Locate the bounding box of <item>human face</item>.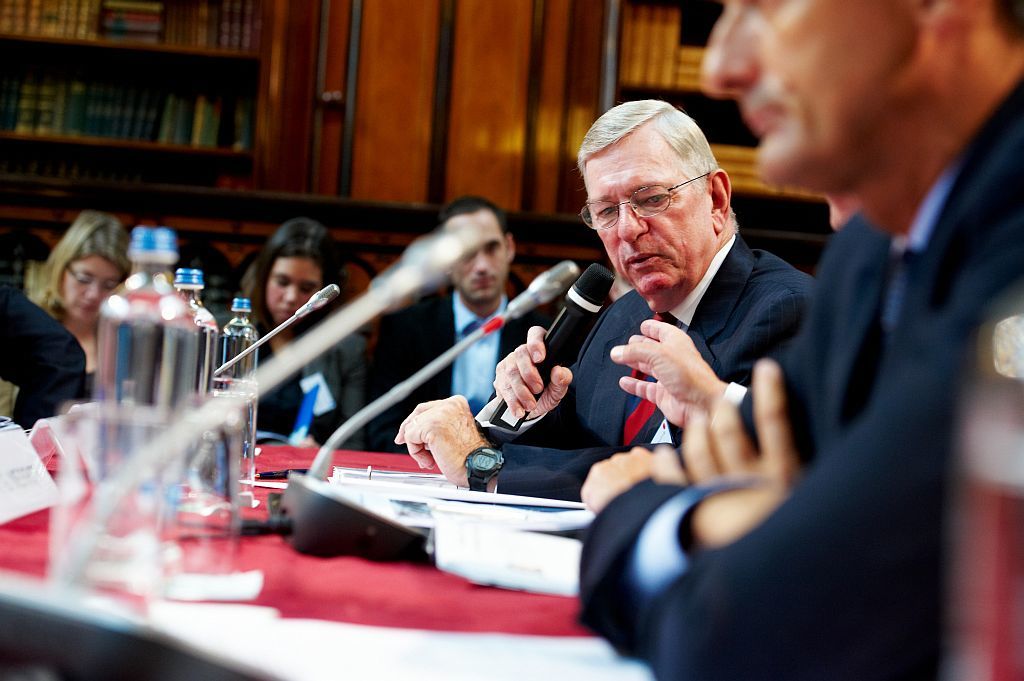
Bounding box: [x1=586, y1=124, x2=716, y2=297].
